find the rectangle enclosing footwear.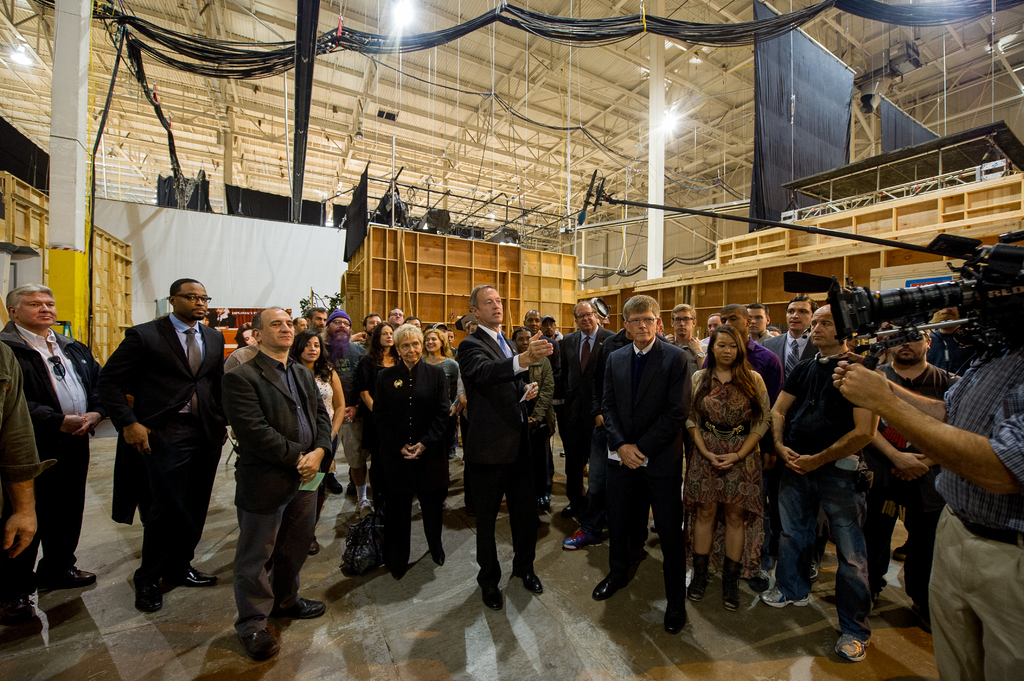
[x1=564, y1=528, x2=604, y2=550].
